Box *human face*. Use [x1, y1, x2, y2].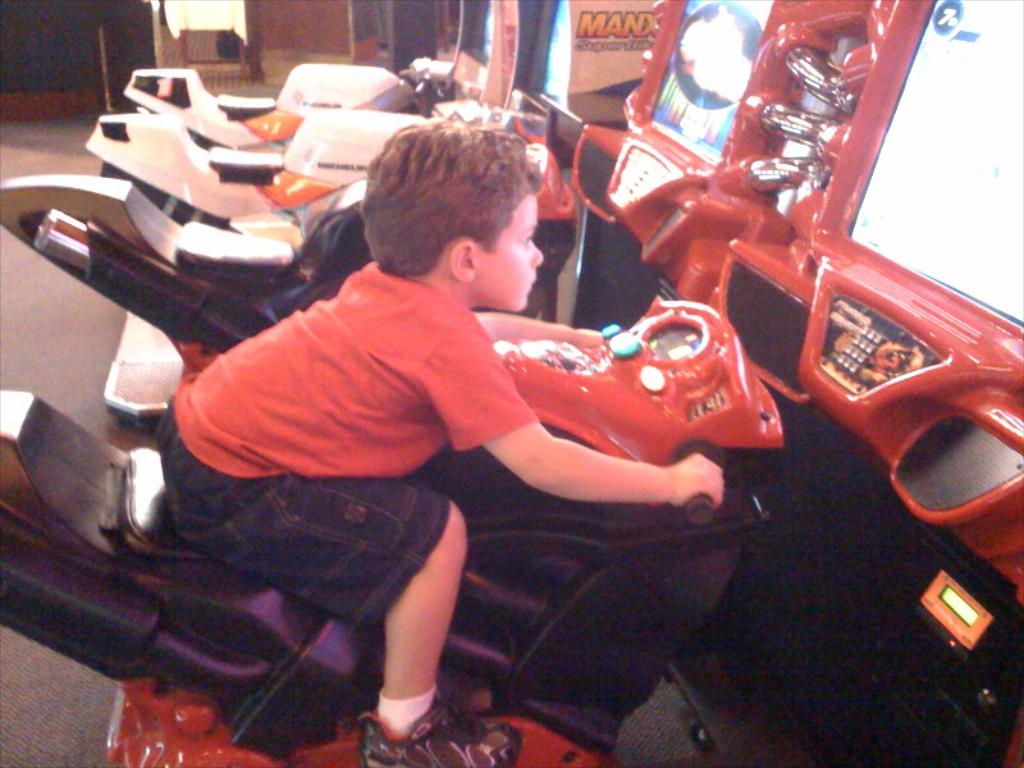
[471, 191, 541, 311].
